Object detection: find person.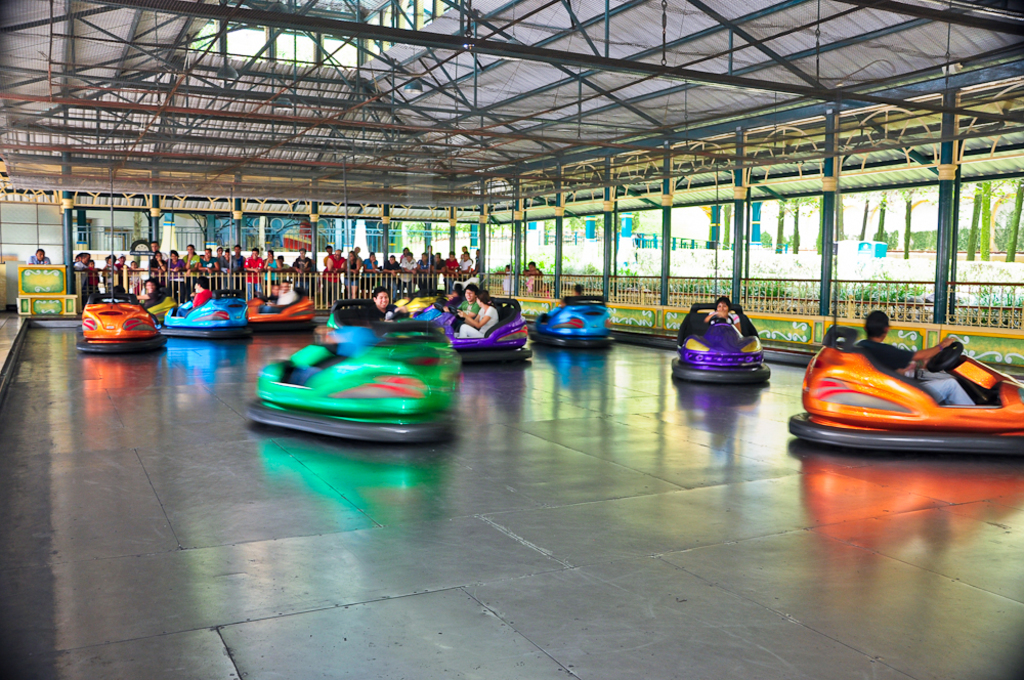
(350,242,471,264).
